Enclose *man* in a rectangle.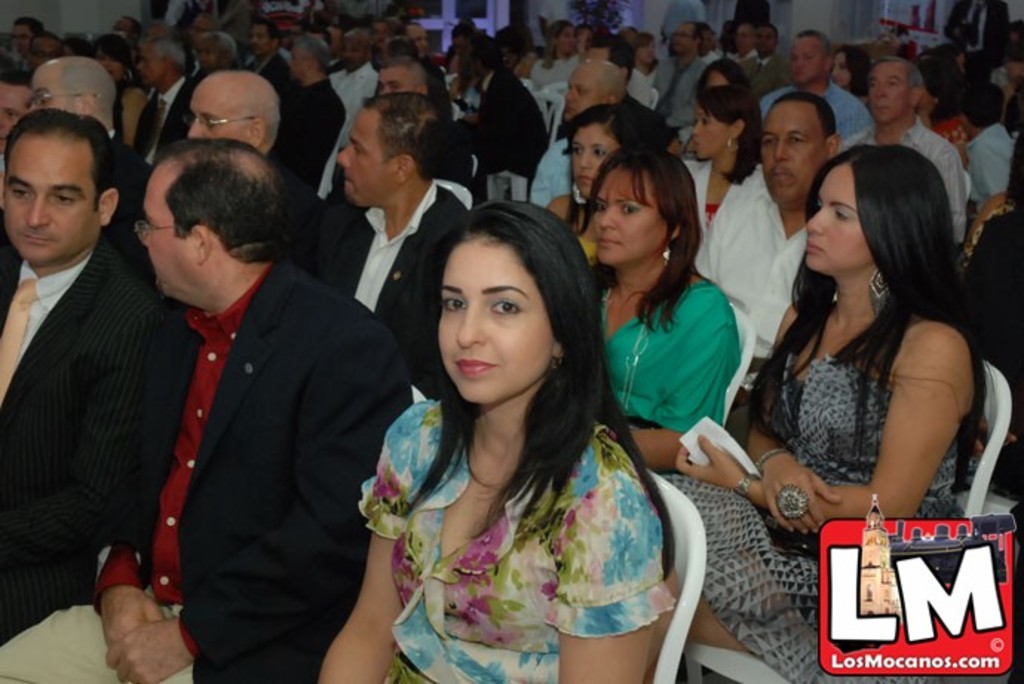
x1=438, y1=40, x2=546, y2=190.
